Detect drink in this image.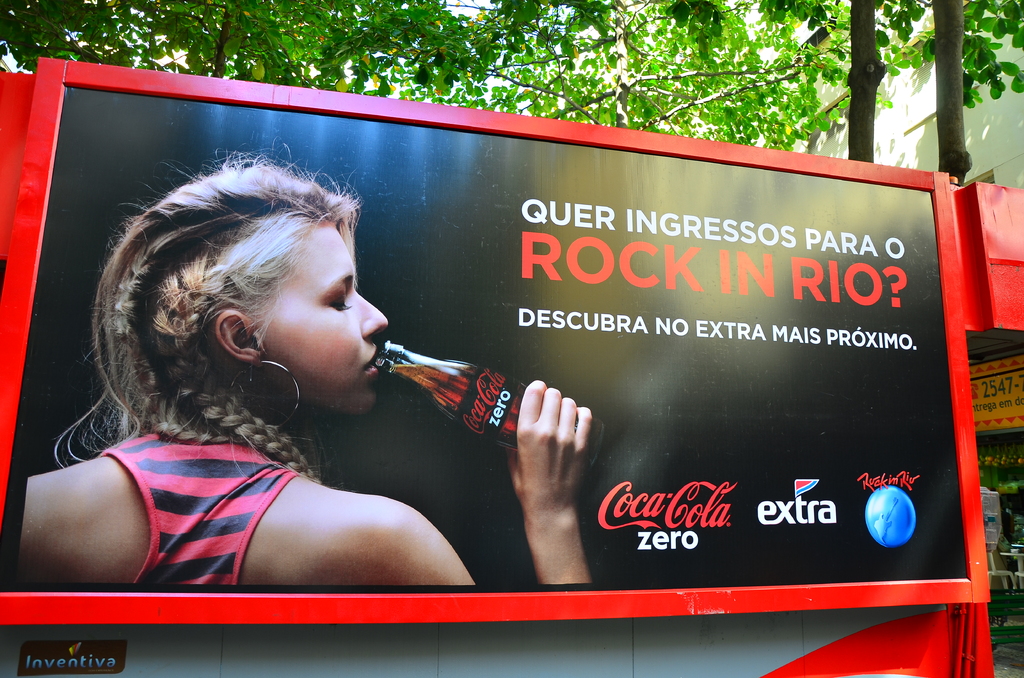
Detection: (373,336,607,465).
